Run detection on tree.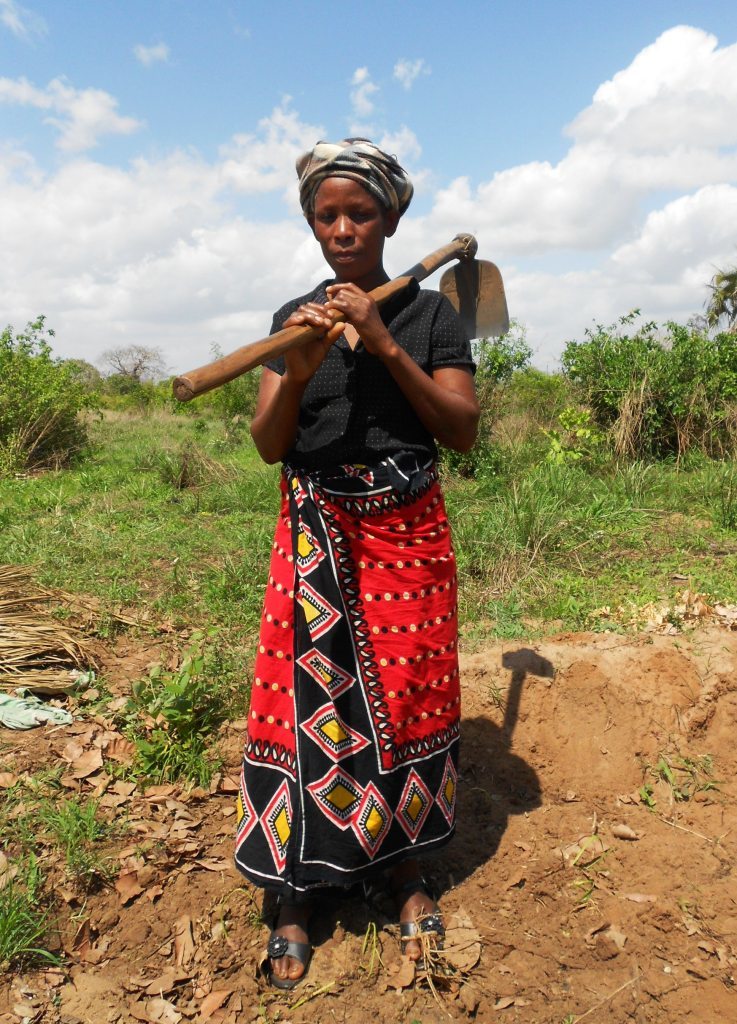
Result: rect(693, 271, 736, 343).
